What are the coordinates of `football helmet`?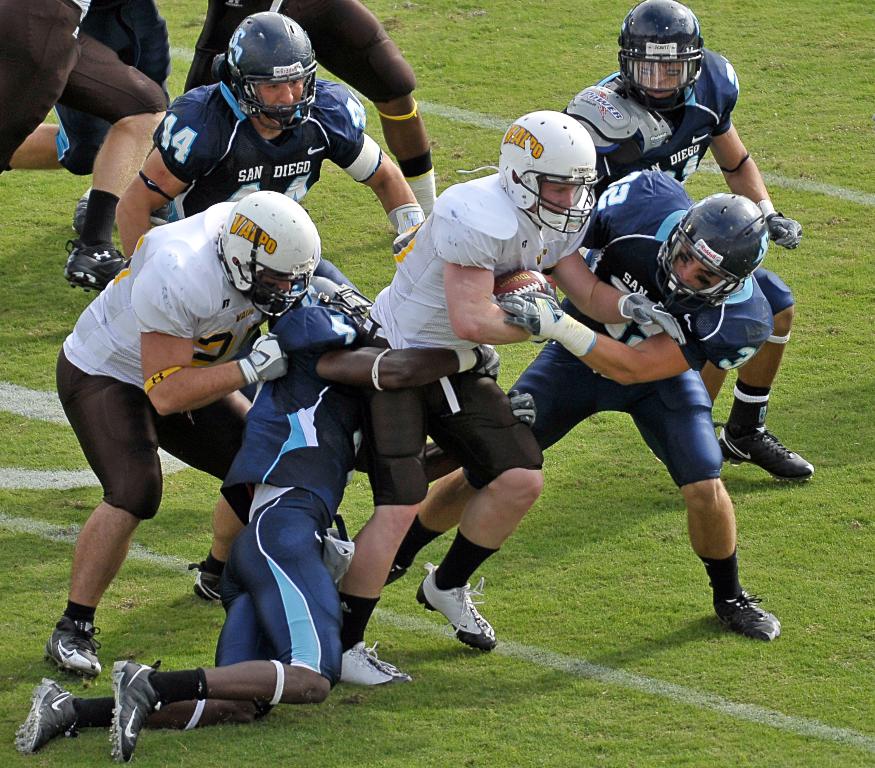
detection(612, 0, 707, 112).
